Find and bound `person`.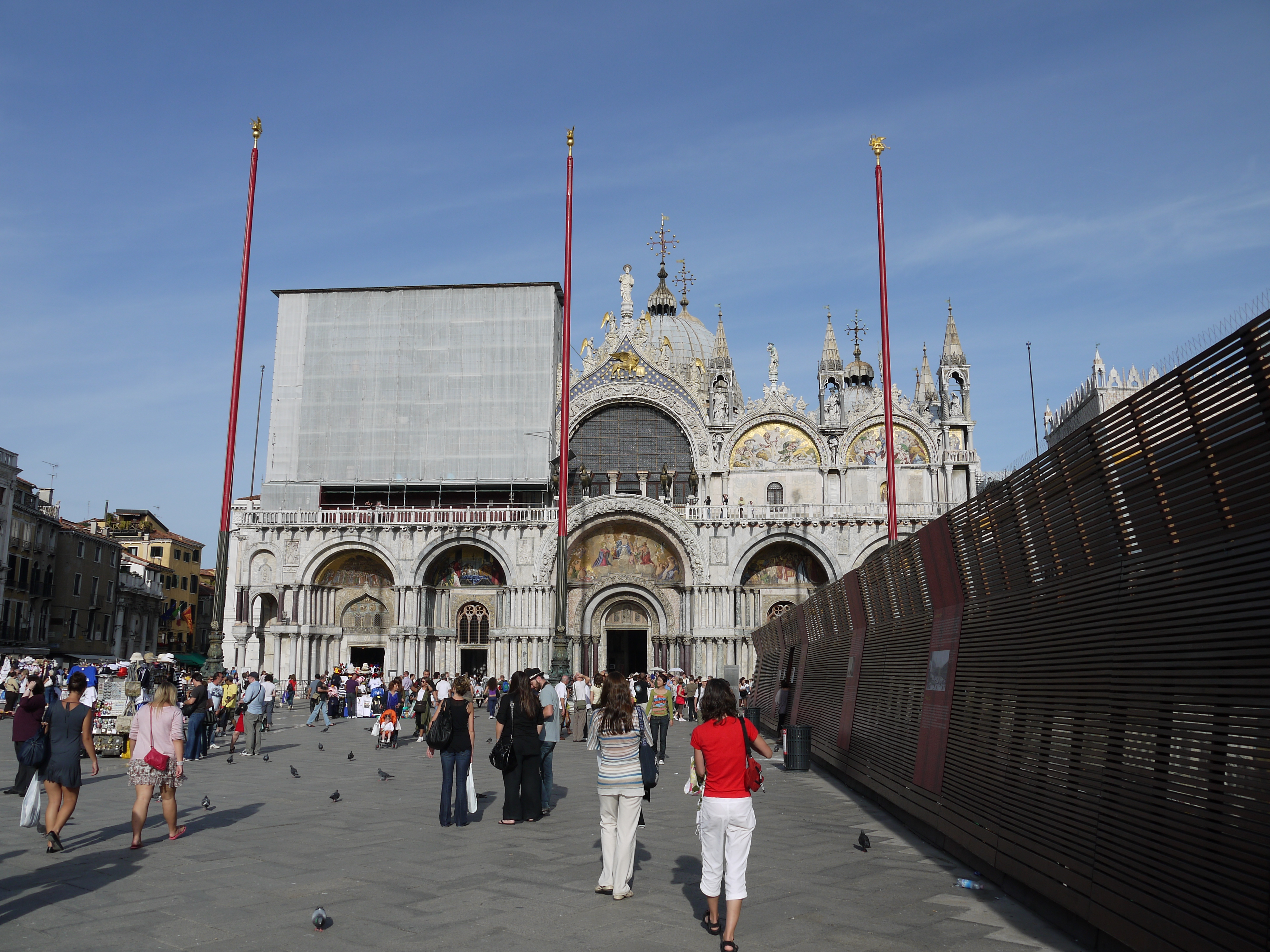
Bound: <bbox>0, 213, 5, 225</bbox>.
